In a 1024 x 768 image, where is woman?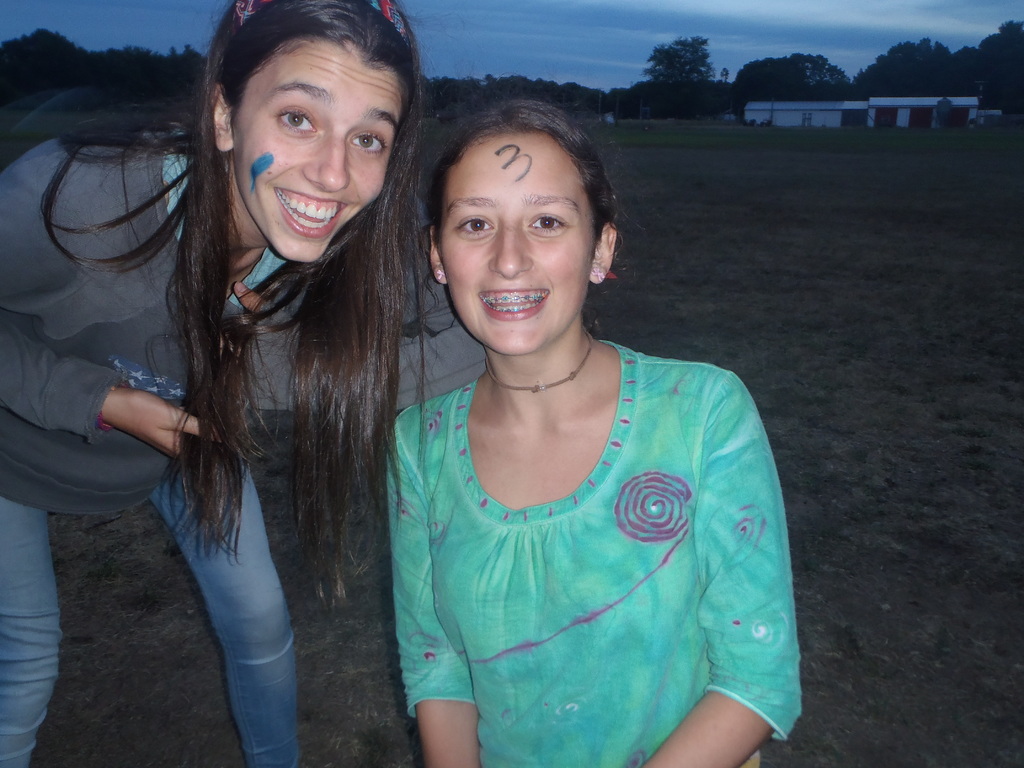
pyautogui.locateOnScreen(349, 82, 796, 767).
